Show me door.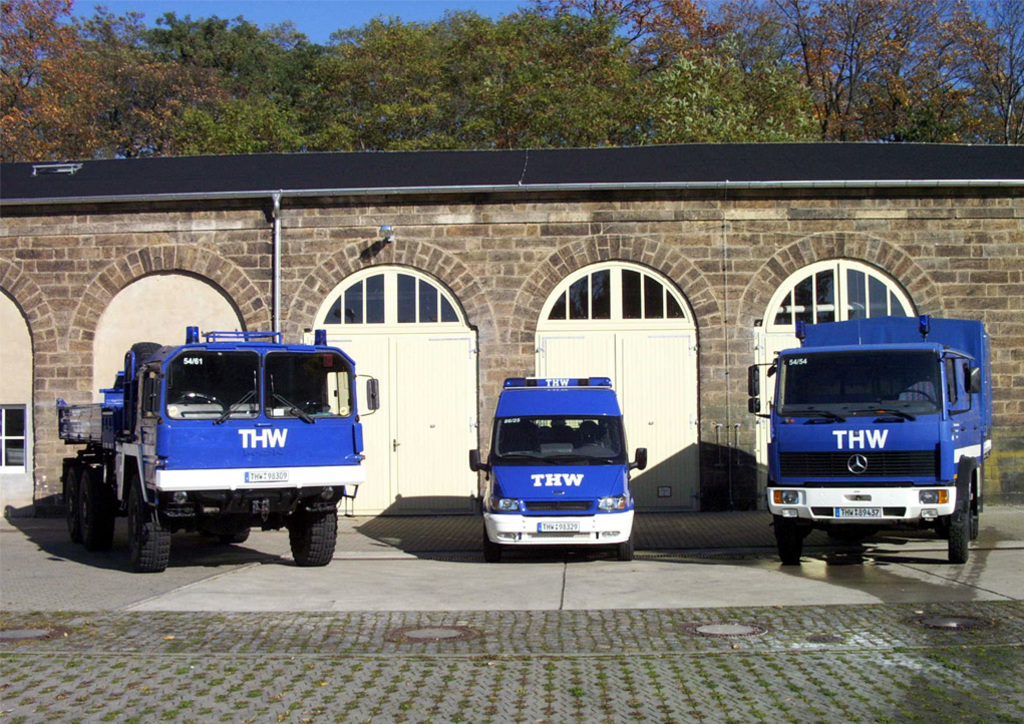
door is here: (left=320, top=334, right=475, bottom=514).
